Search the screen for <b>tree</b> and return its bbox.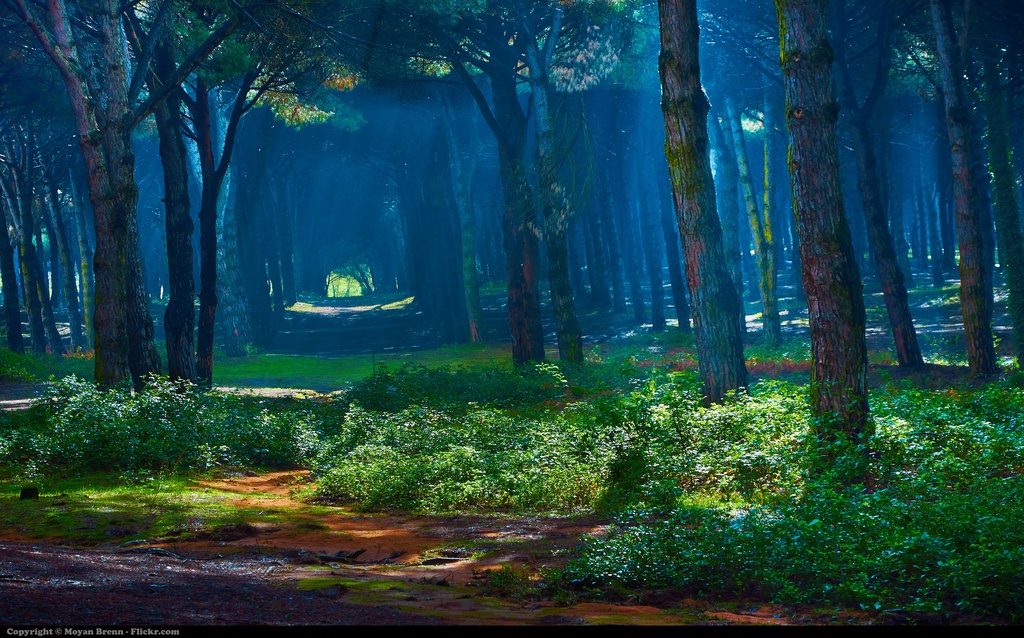
Found: (707, 106, 792, 319).
